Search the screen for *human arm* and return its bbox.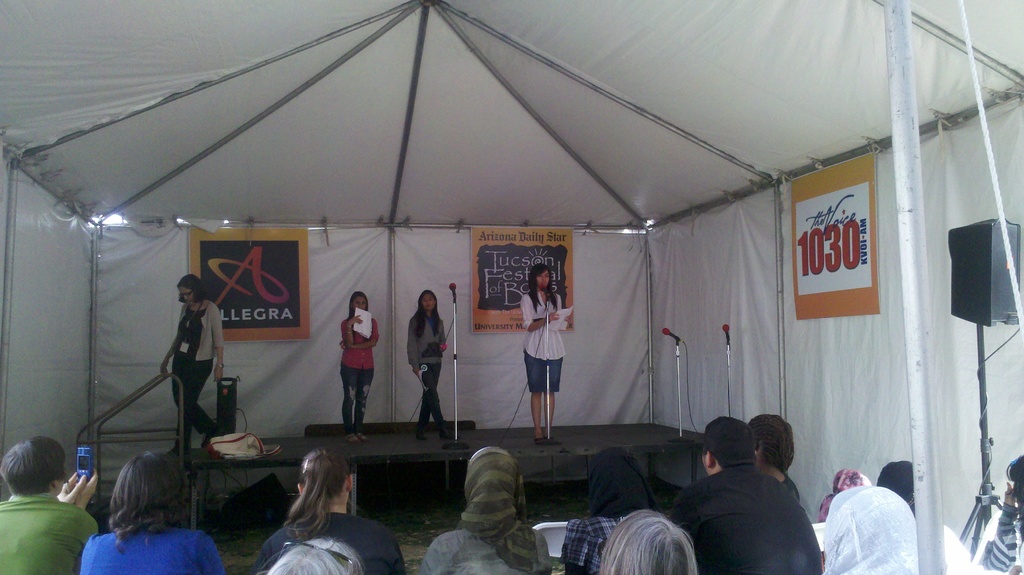
Found: x1=335 y1=312 x2=365 y2=350.
